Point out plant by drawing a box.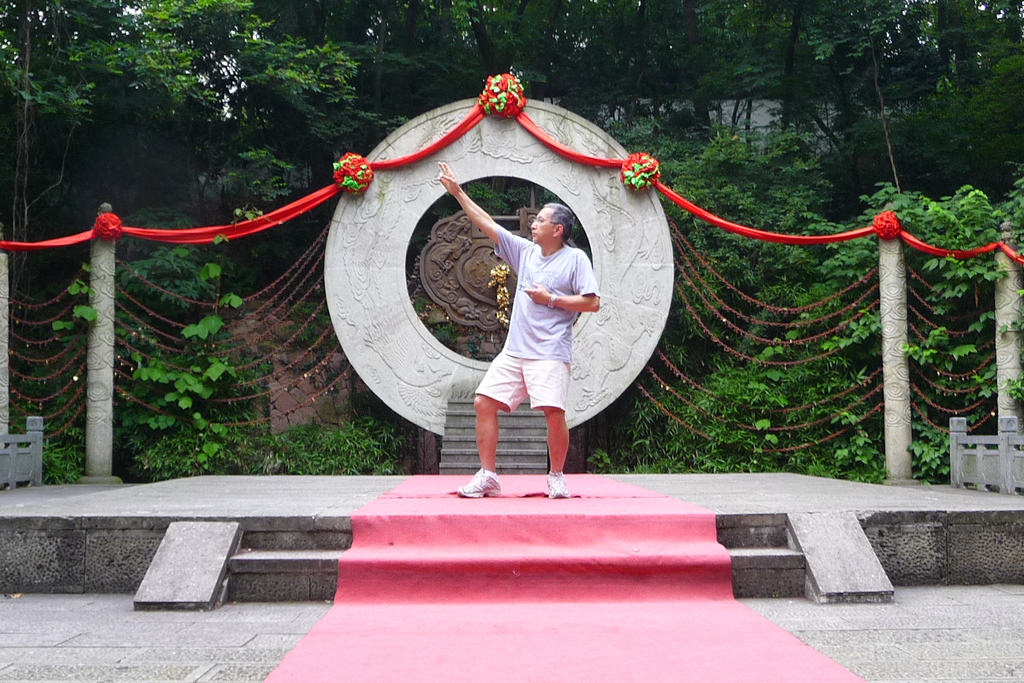
left=972, top=360, right=1023, bottom=418.
